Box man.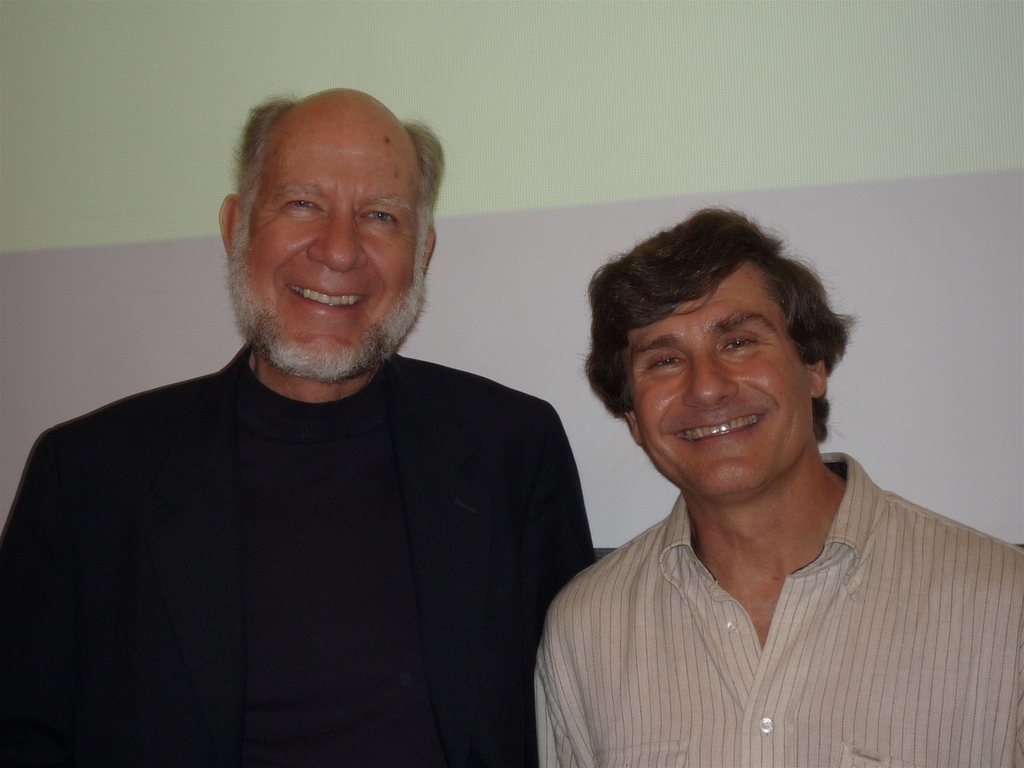
(0,89,595,767).
